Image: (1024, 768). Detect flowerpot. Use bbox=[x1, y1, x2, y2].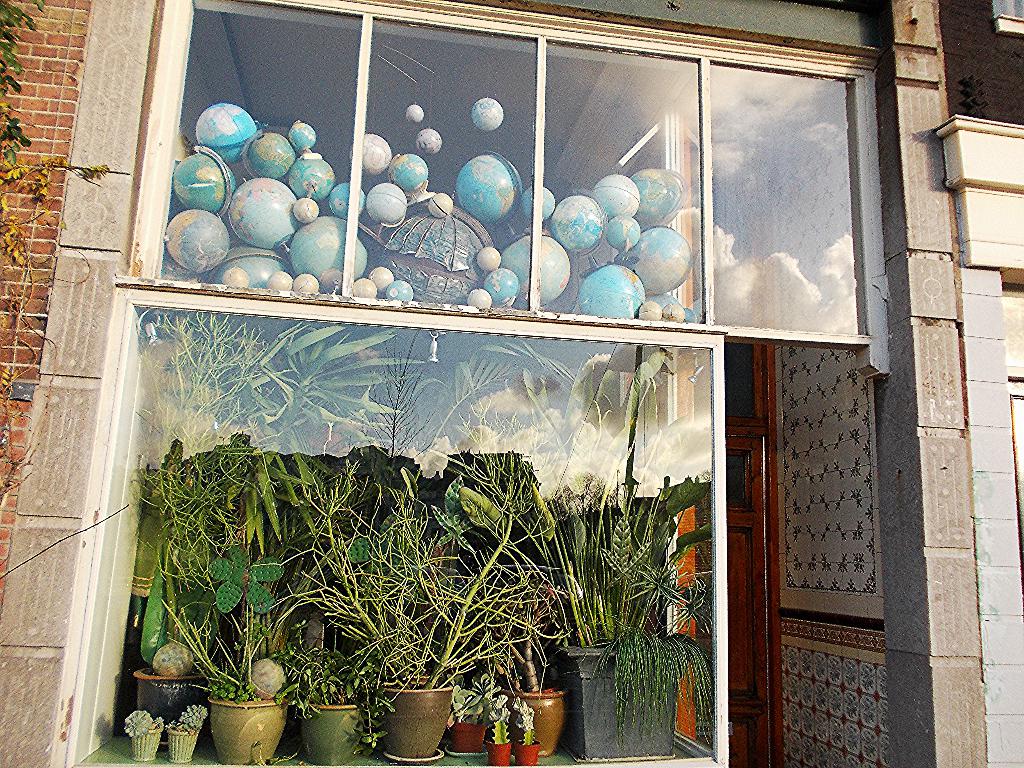
bbox=[546, 648, 673, 763].
